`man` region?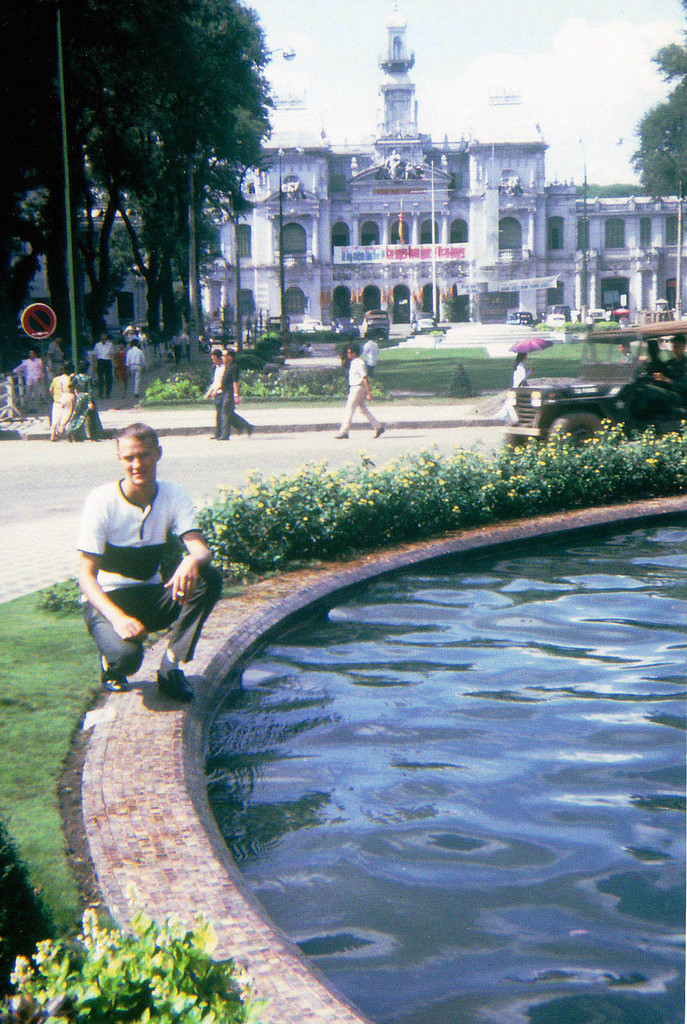
<region>67, 428, 227, 716</region>
